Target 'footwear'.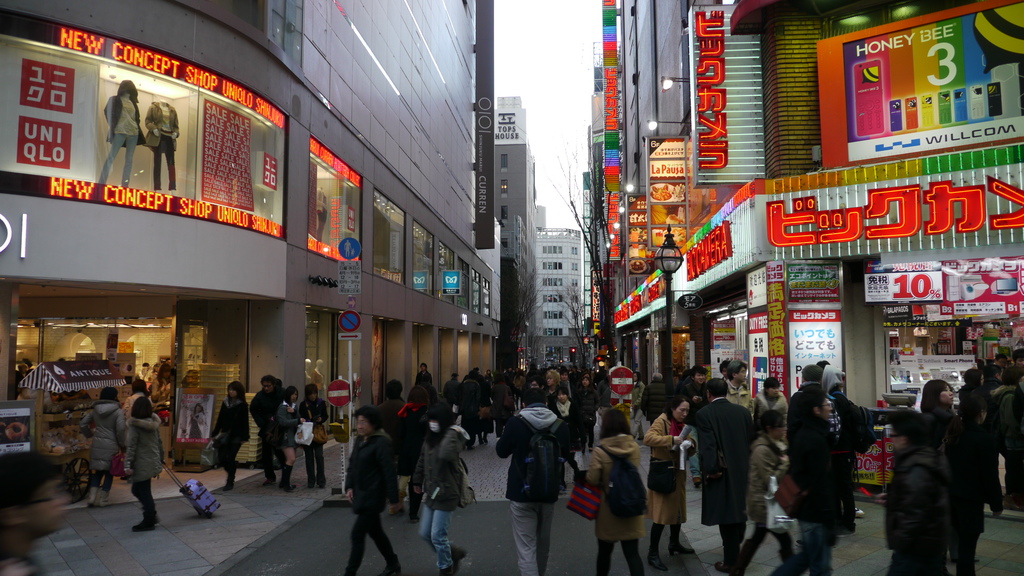
Target region: 689 479 700 490.
